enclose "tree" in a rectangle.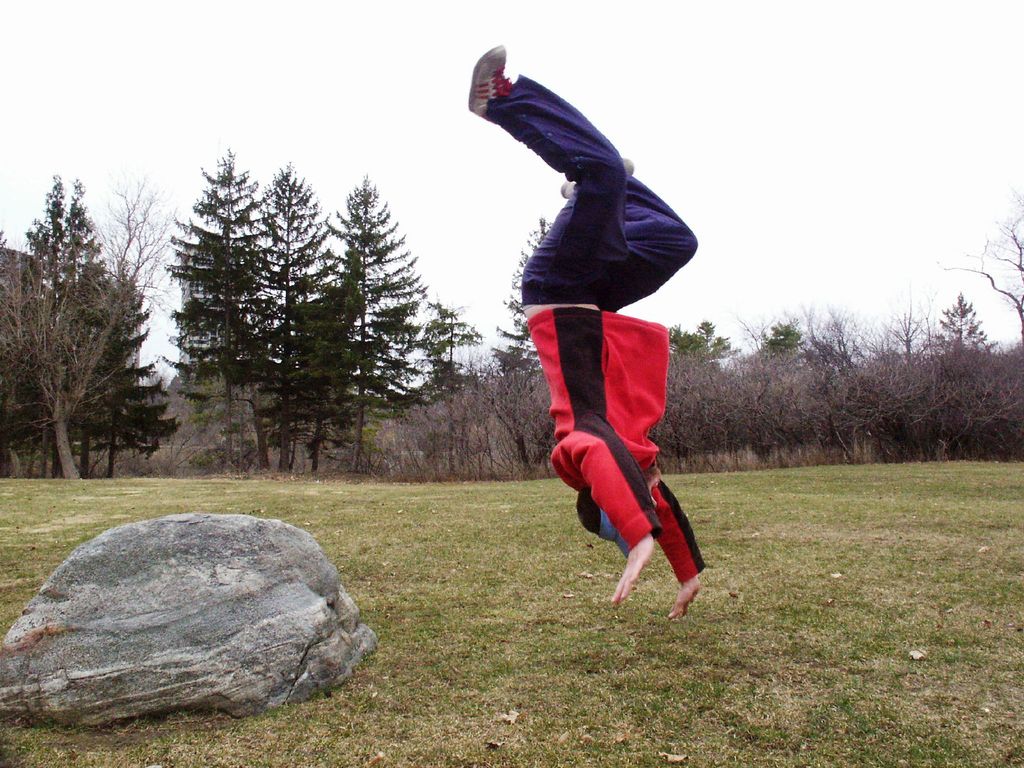
select_region(256, 162, 335, 477).
